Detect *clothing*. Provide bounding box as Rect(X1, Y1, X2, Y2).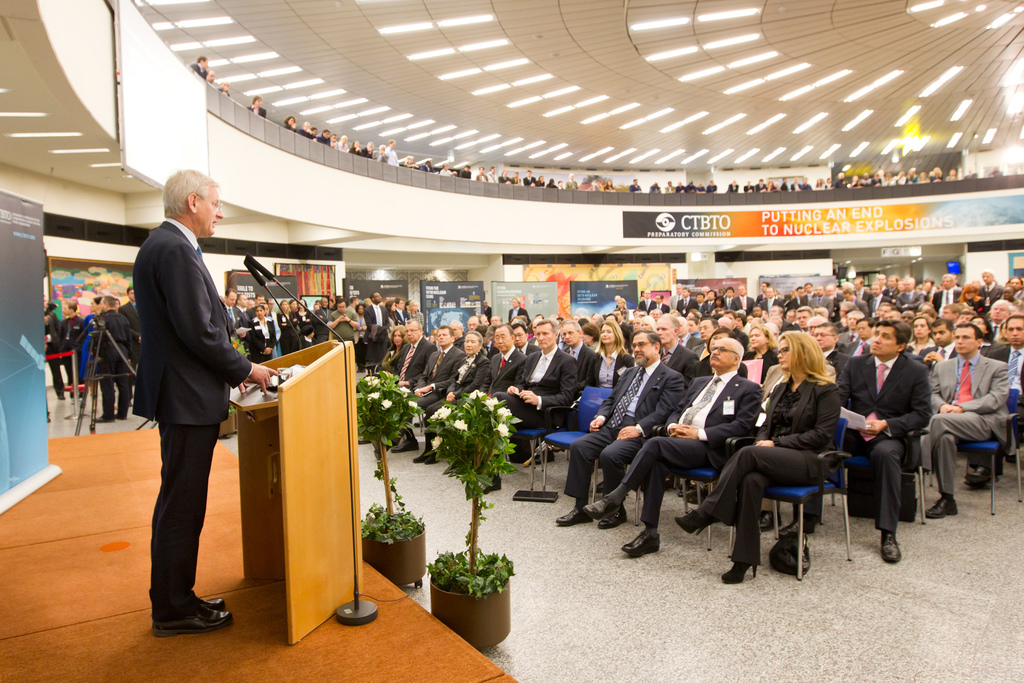
Rect(300, 129, 314, 138).
